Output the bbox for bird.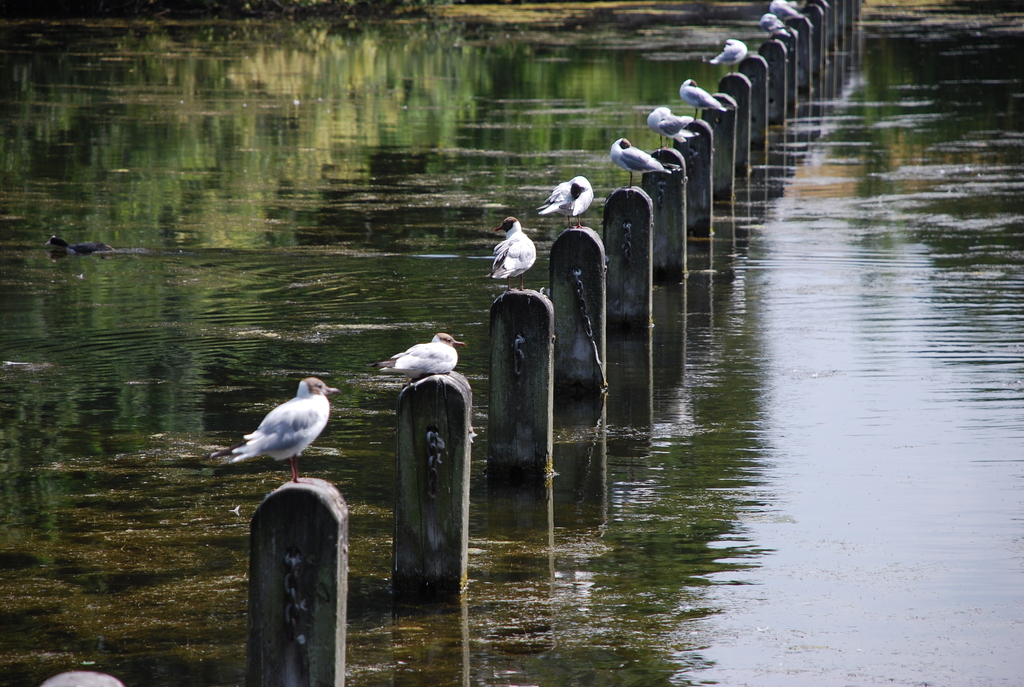
494, 216, 533, 291.
